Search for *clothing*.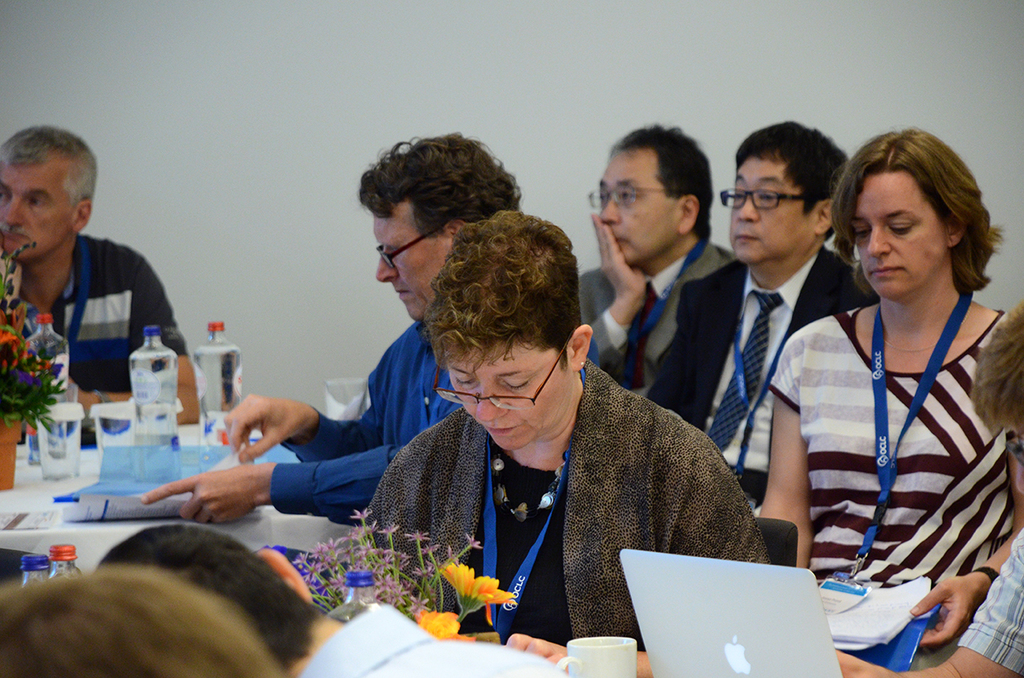
Found at BBox(639, 248, 857, 508).
